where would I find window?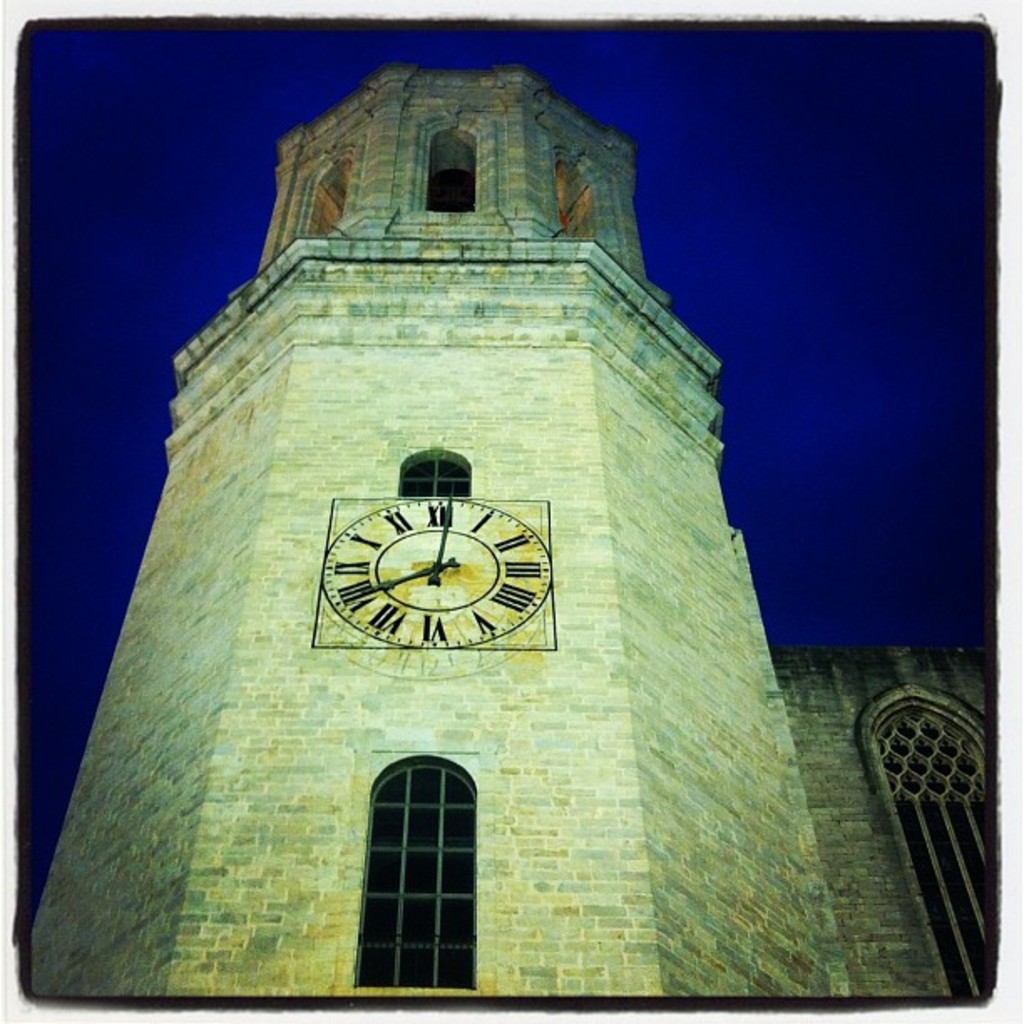
At l=395, t=453, r=472, b=495.
